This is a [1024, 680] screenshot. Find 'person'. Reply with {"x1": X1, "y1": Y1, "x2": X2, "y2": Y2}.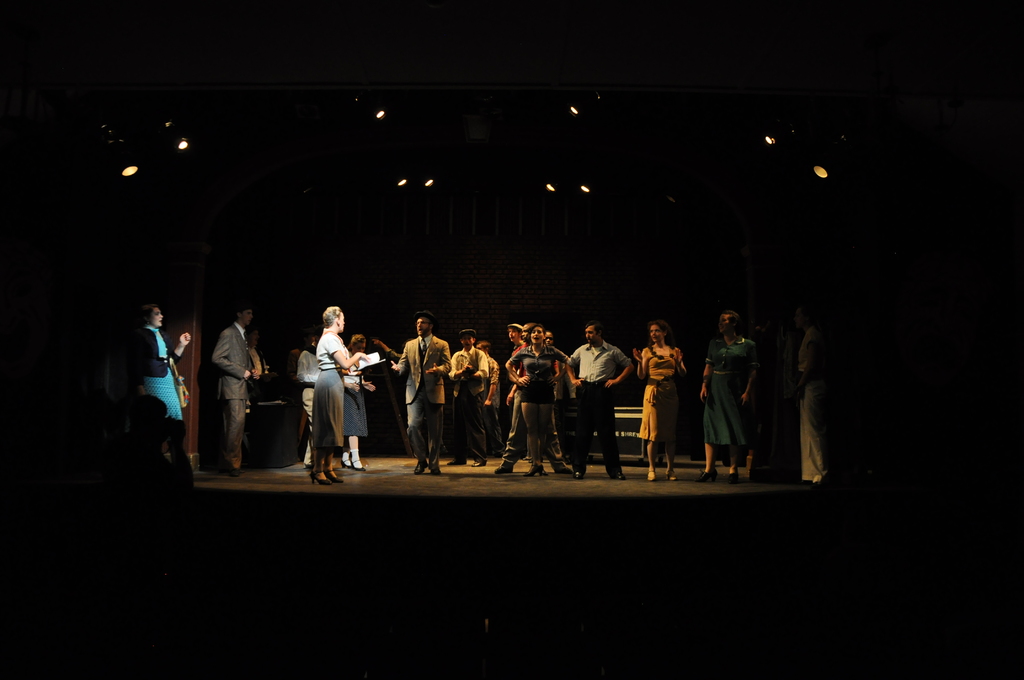
{"x1": 340, "y1": 327, "x2": 372, "y2": 466}.
